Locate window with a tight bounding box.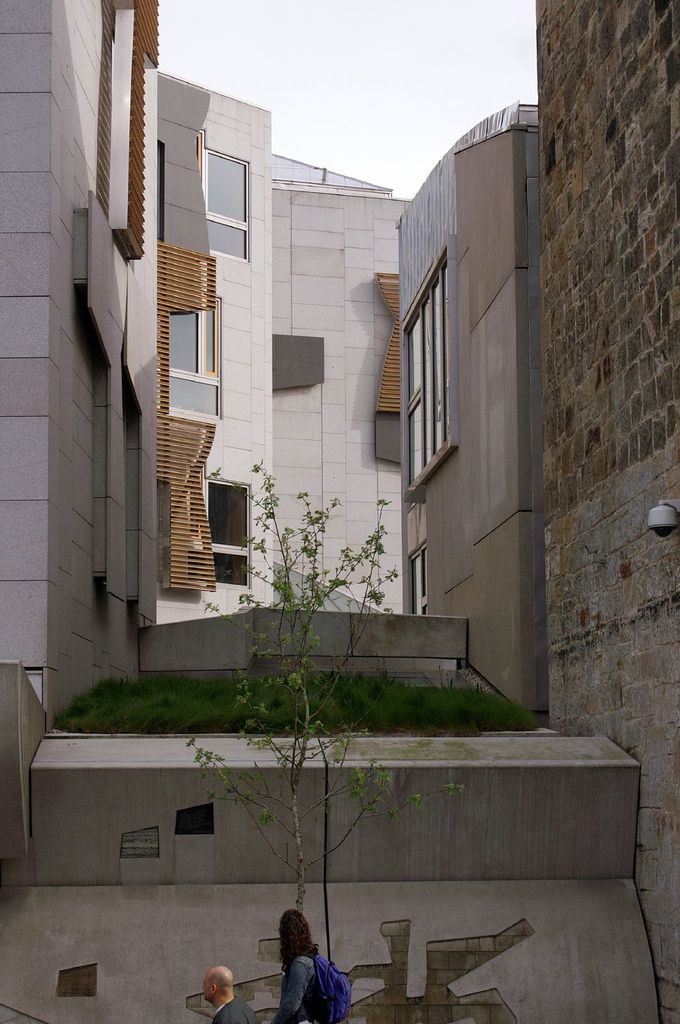
bbox=(162, 294, 224, 420).
